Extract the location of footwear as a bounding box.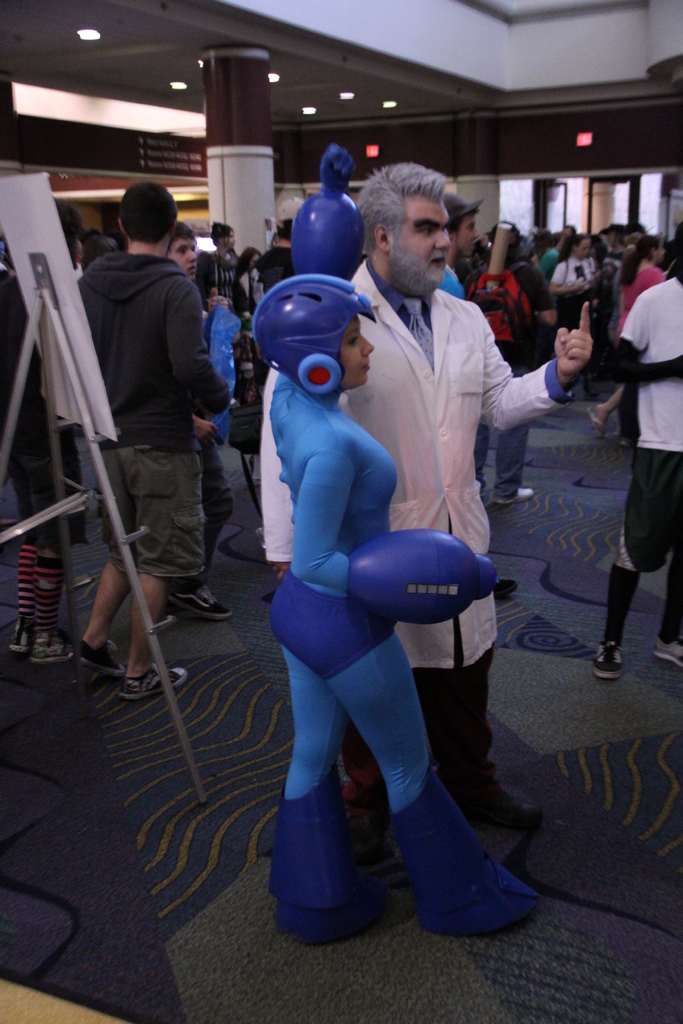
bbox=(493, 489, 530, 507).
